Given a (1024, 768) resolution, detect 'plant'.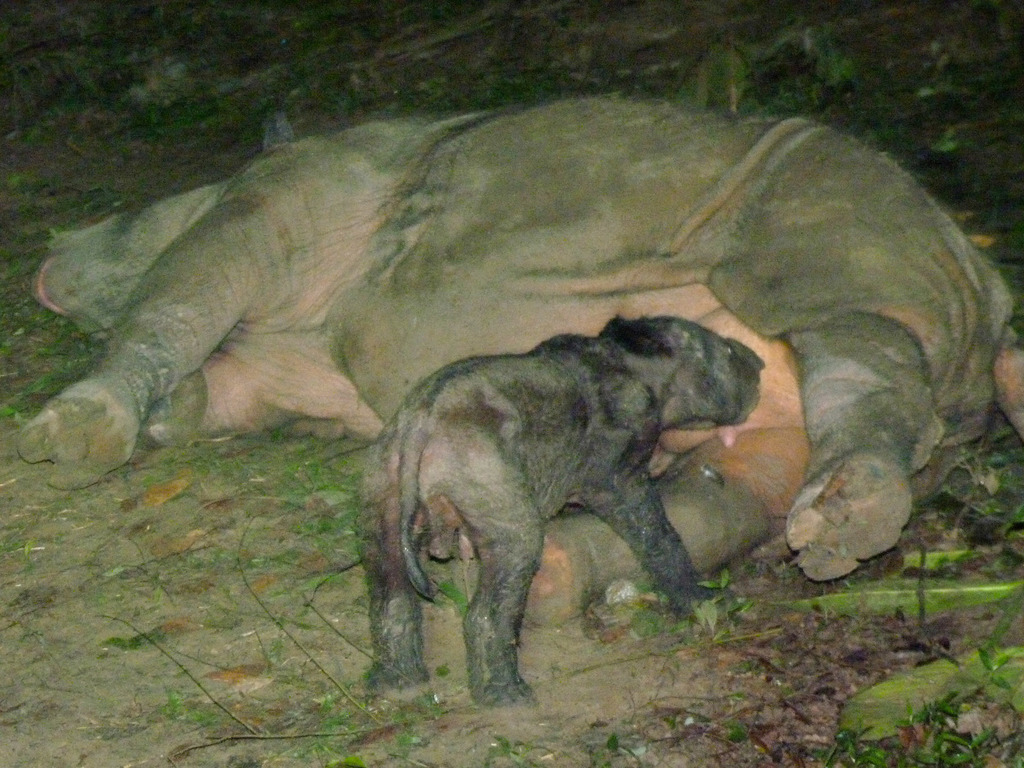
pyautogui.locateOnScreen(161, 689, 232, 730).
